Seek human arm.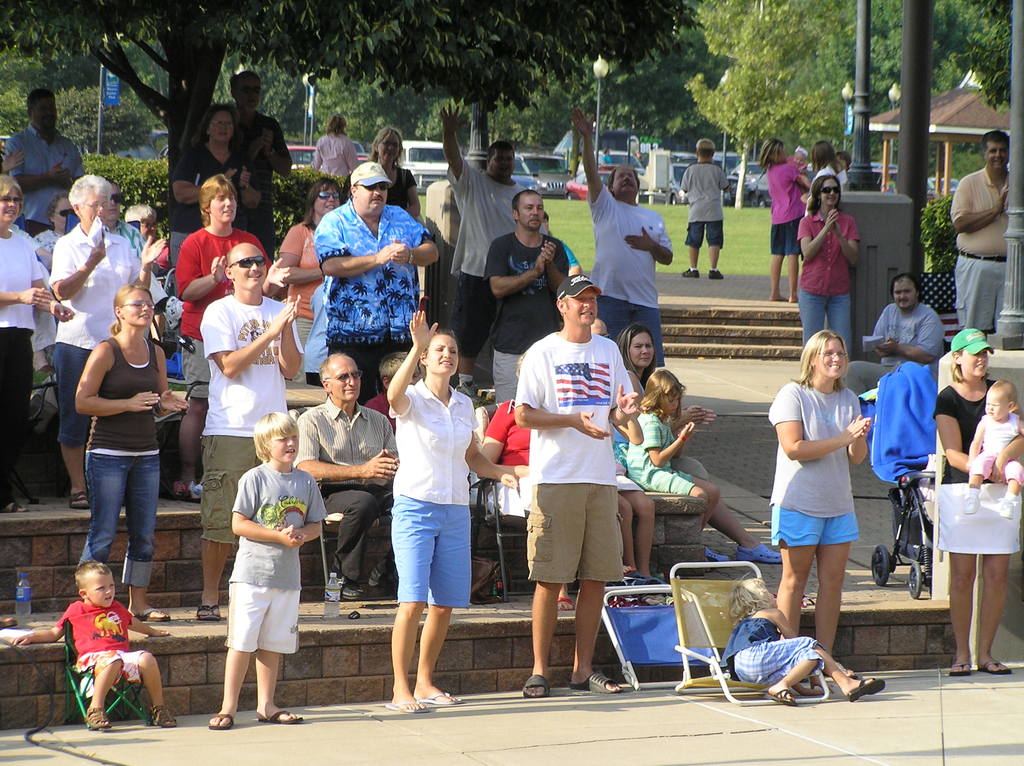
l=0, t=289, r=57, b=312.
